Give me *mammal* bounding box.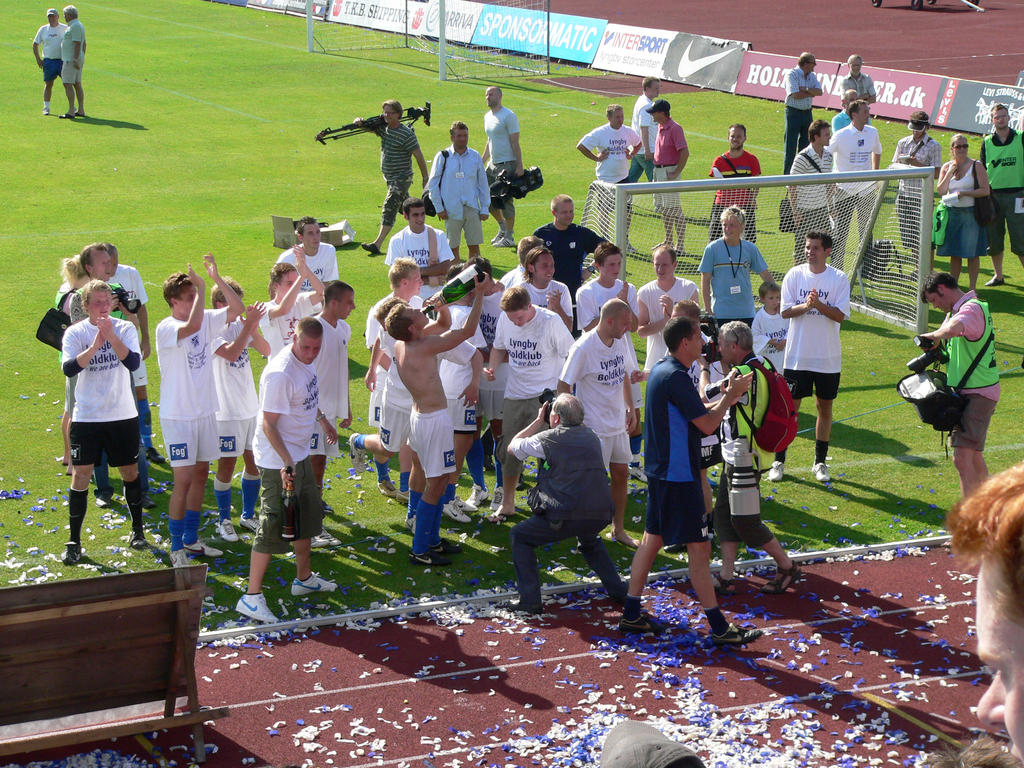
left=941, top=459, right=1023, bottom=763.
